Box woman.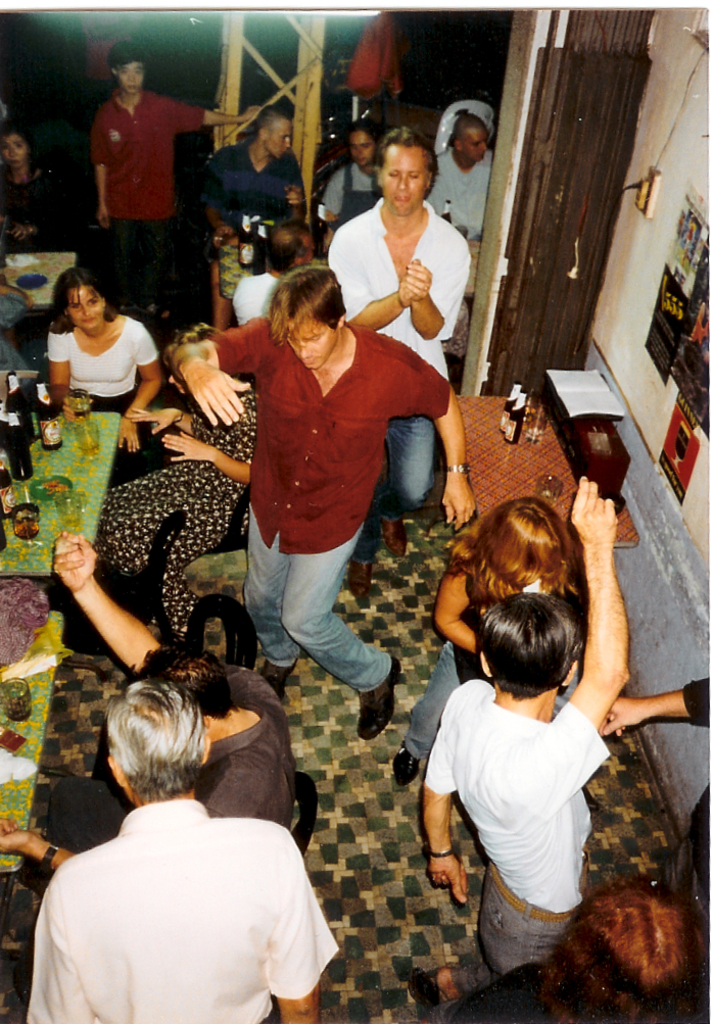
321, 121, 385, 253.
